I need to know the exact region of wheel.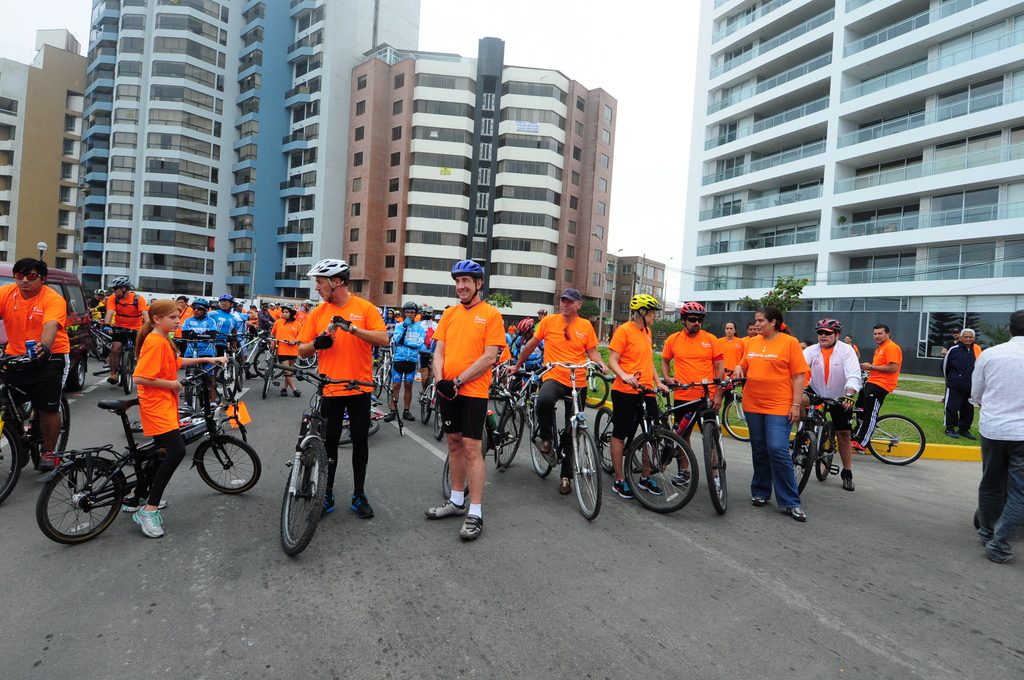
Region: l=722, t=395, r=751, b=441.
